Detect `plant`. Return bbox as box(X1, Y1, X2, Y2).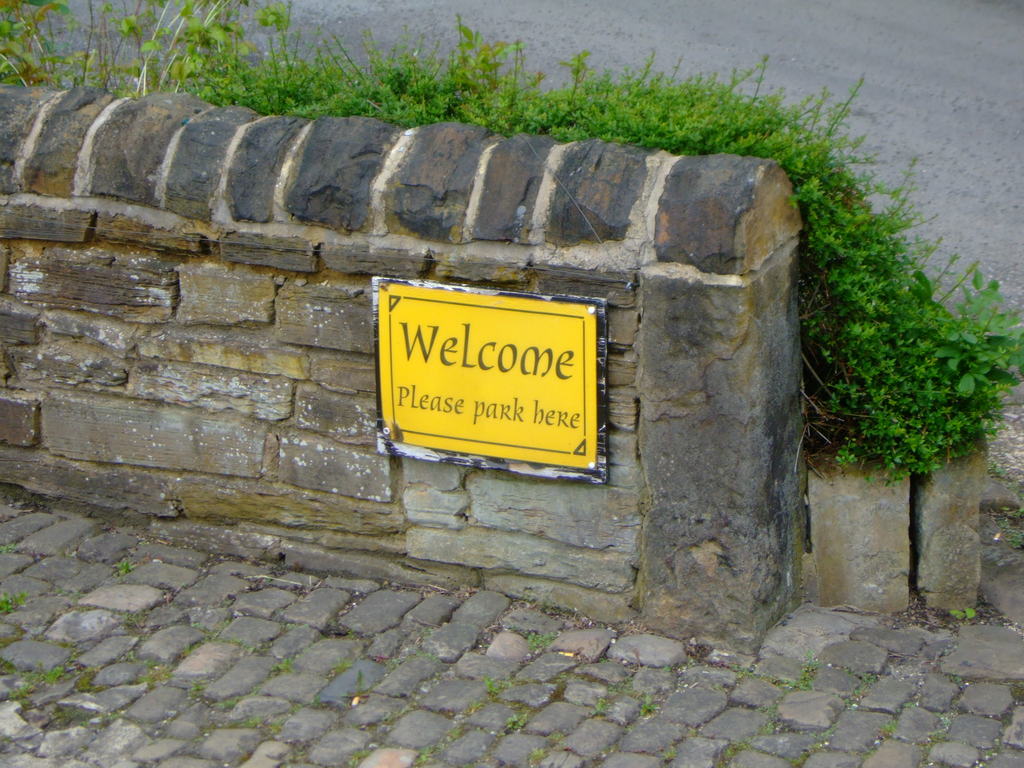
box(447, 703, 538, 767).
